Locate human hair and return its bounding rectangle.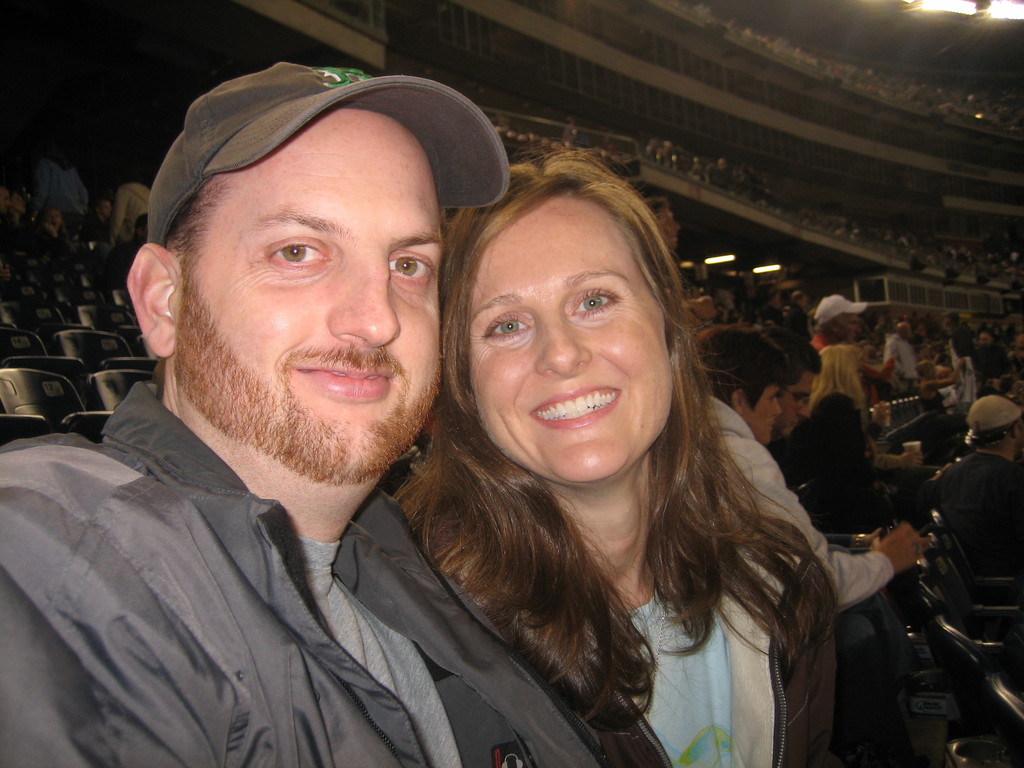
701 321 796 412.
